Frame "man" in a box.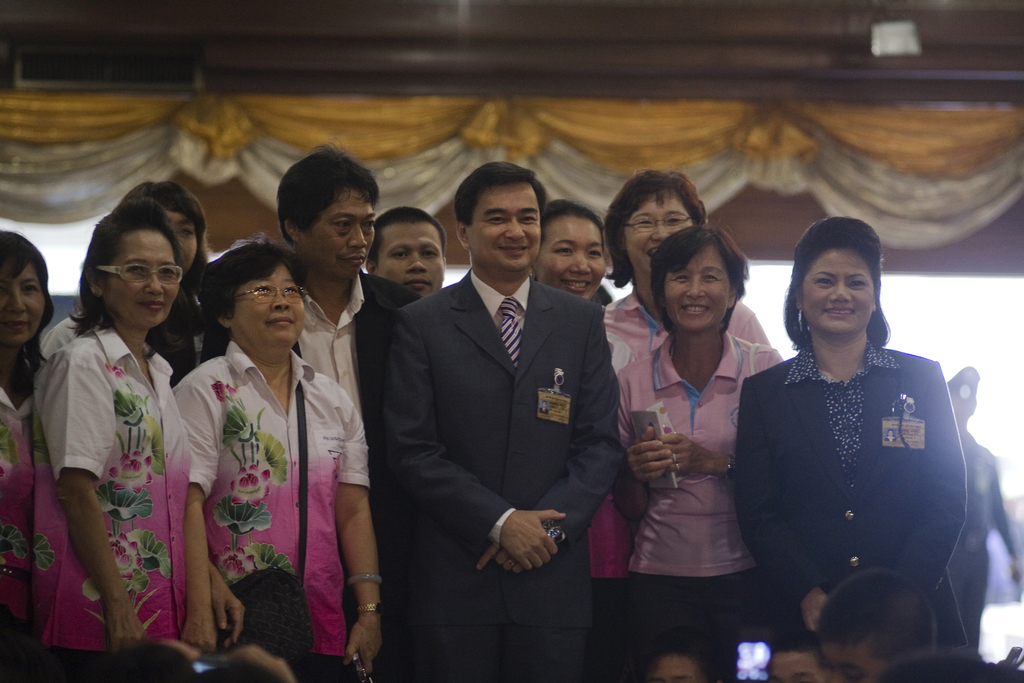
(x1=200, y1=138, x2=415, y2=406).
